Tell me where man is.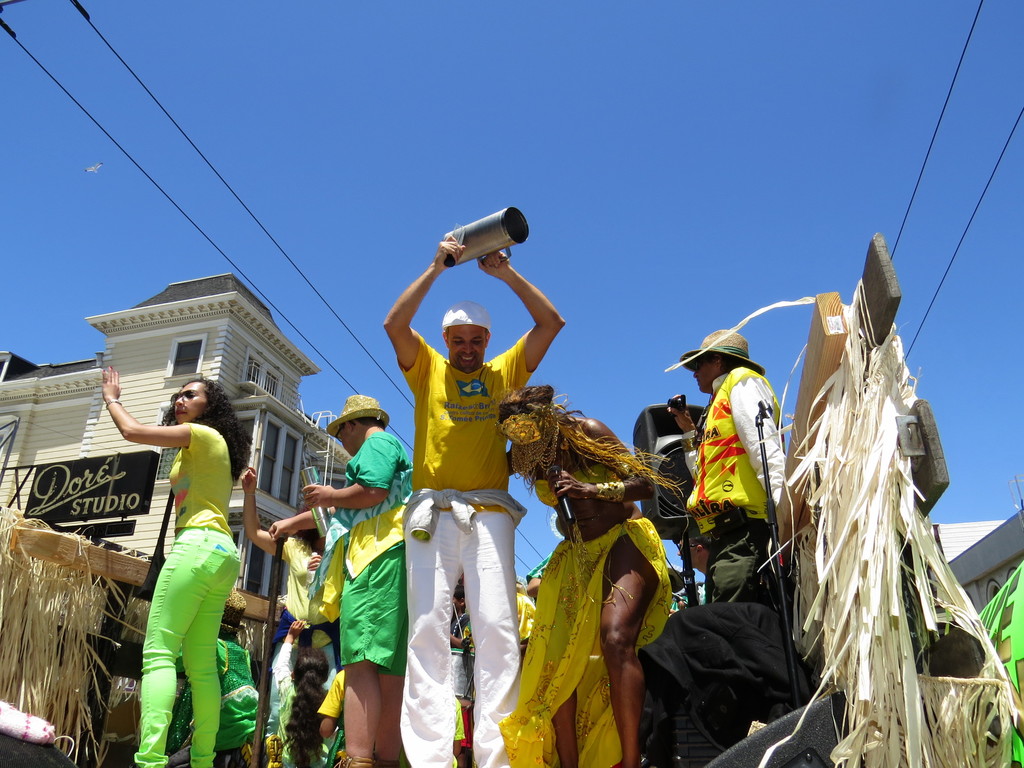
man is at detection(241, 475, 362, 736).
